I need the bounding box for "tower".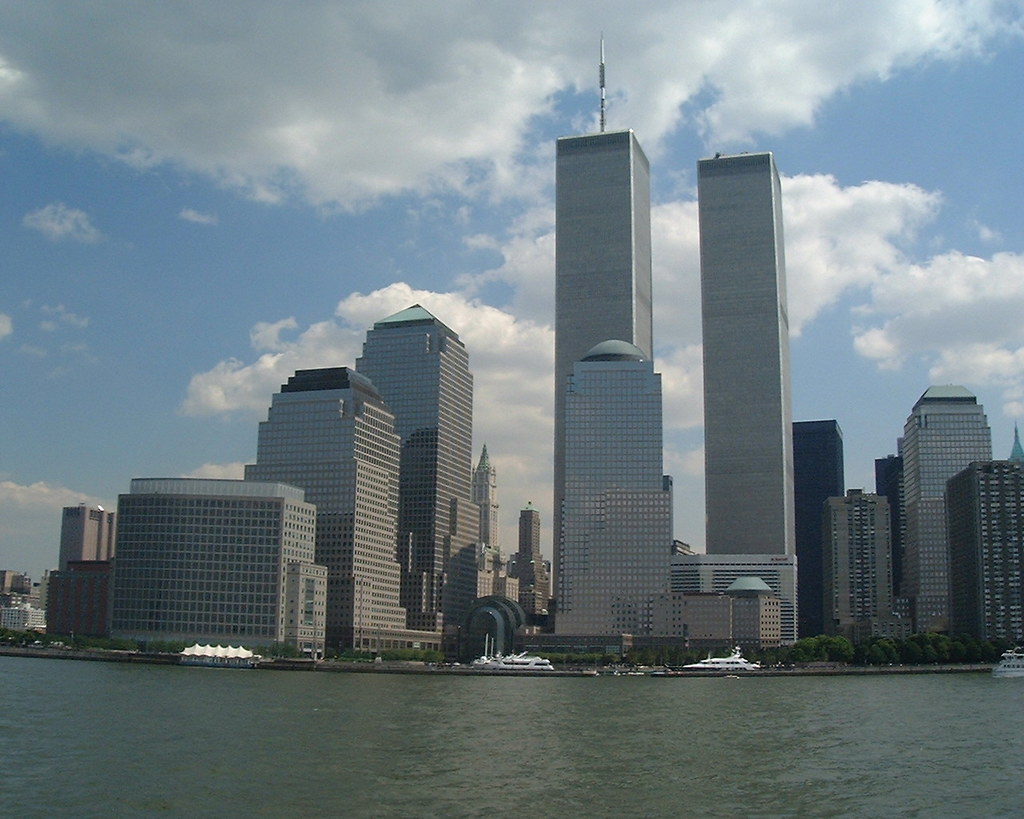
Here it is: [520, 501, 542, 624].
